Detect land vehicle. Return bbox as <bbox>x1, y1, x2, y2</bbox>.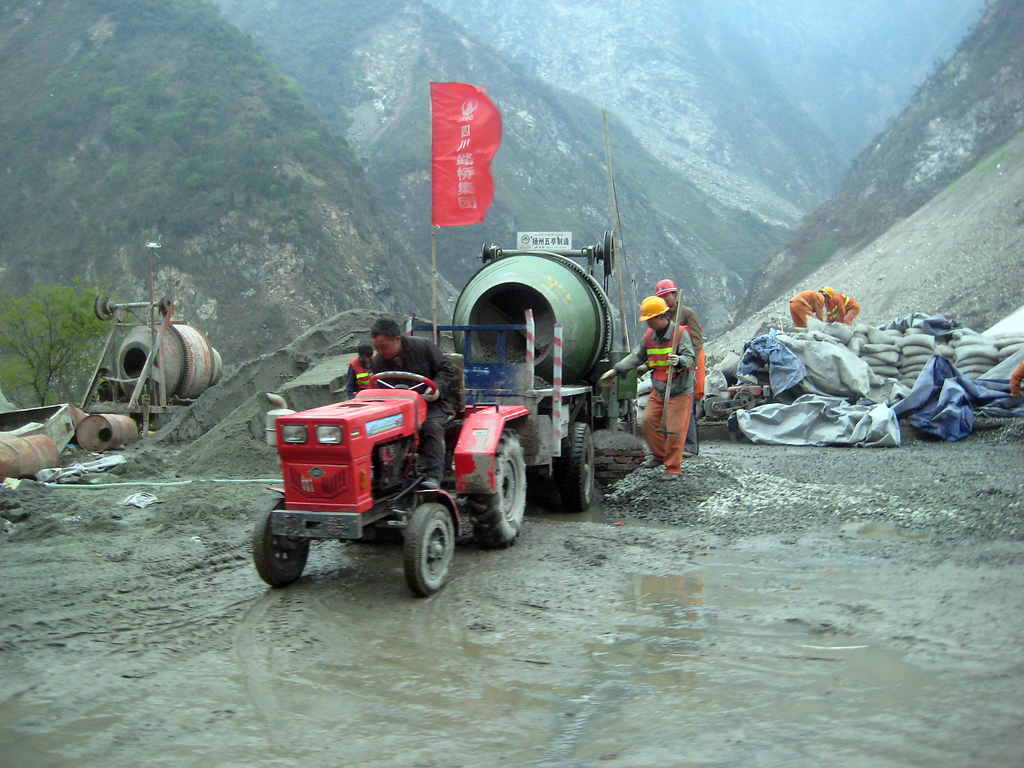
<bbox>253, 371, 529, 596</bbox>.
